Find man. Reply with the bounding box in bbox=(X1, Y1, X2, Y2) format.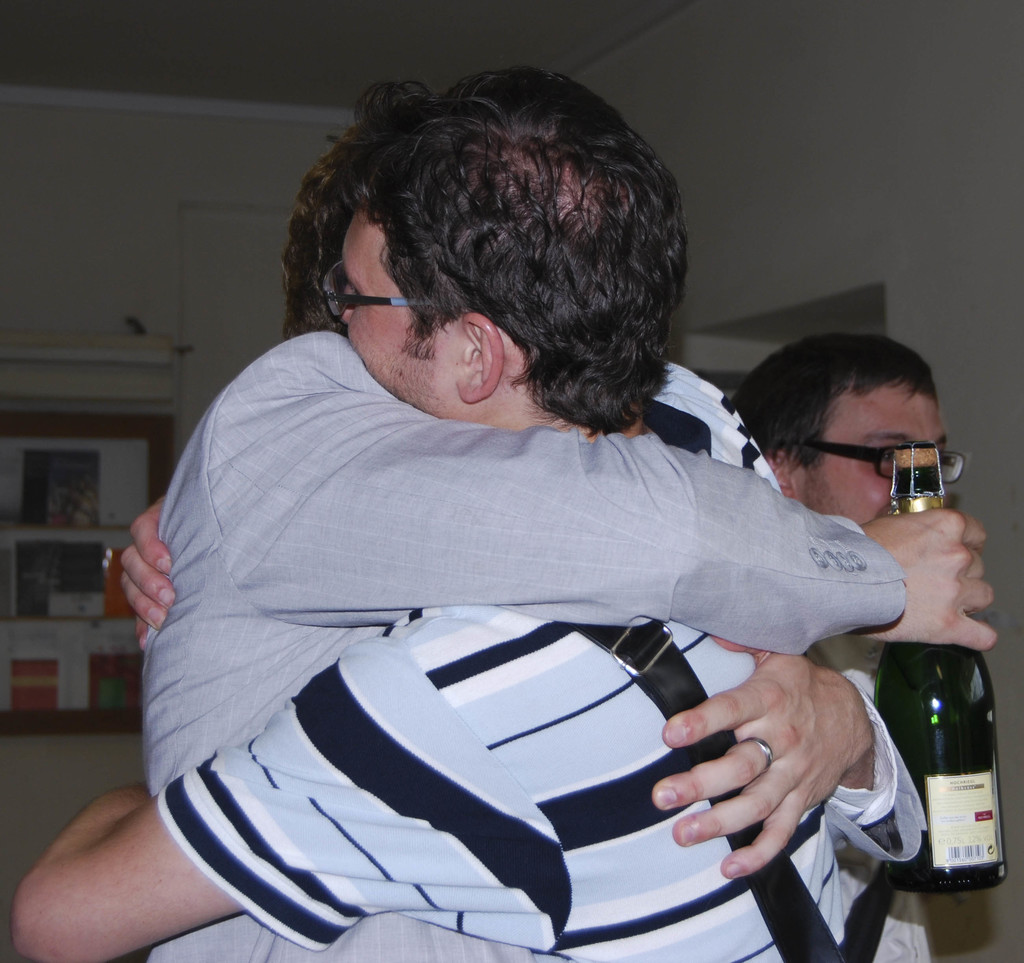
bbox=(726, 329, 953, 962).
